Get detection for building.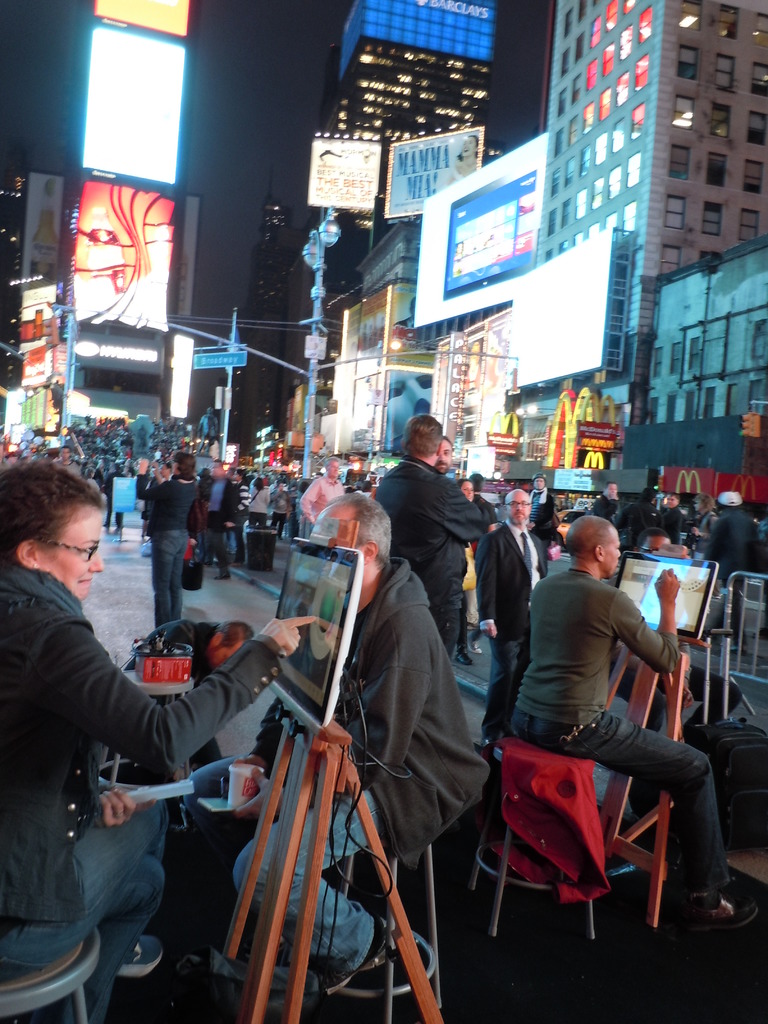
Detection: left=355, top=220, right=513, bottom=451.
